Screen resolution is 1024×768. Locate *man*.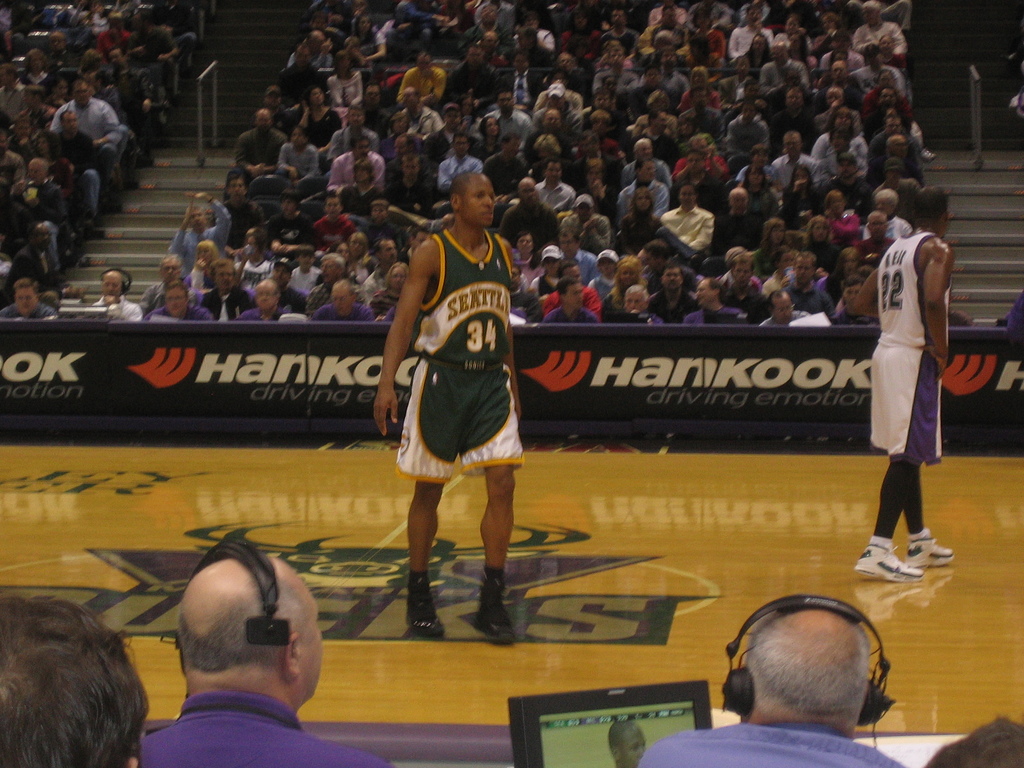
857,191,969,613.
